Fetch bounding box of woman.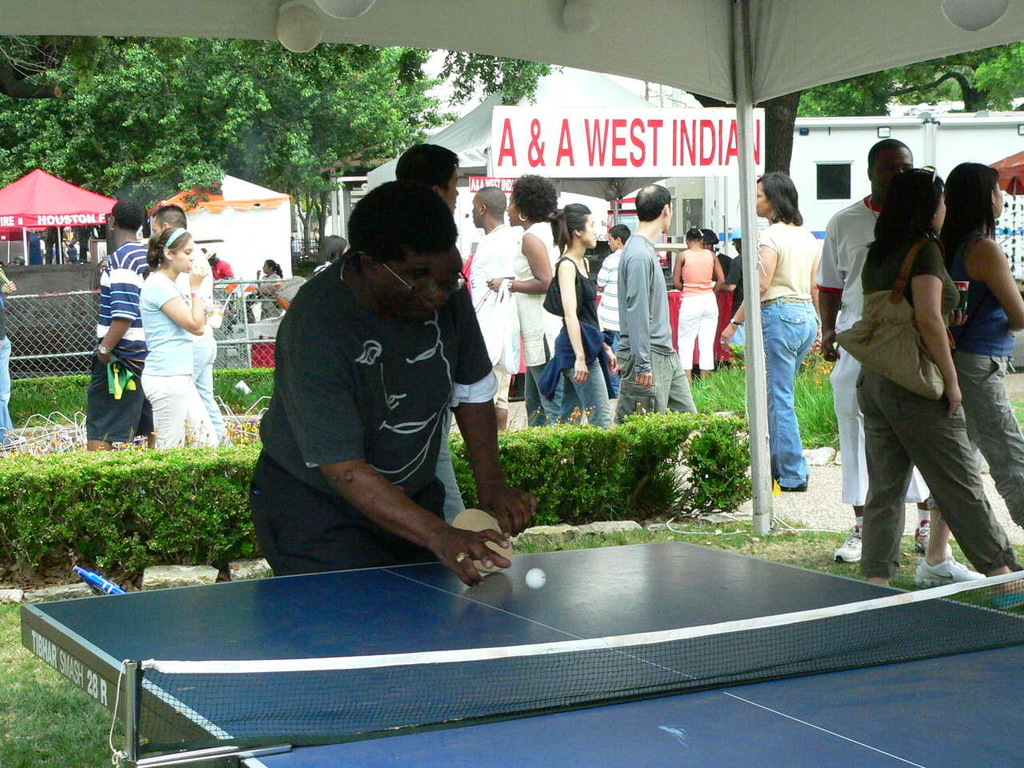
Bbox: 138:225:210:450.
